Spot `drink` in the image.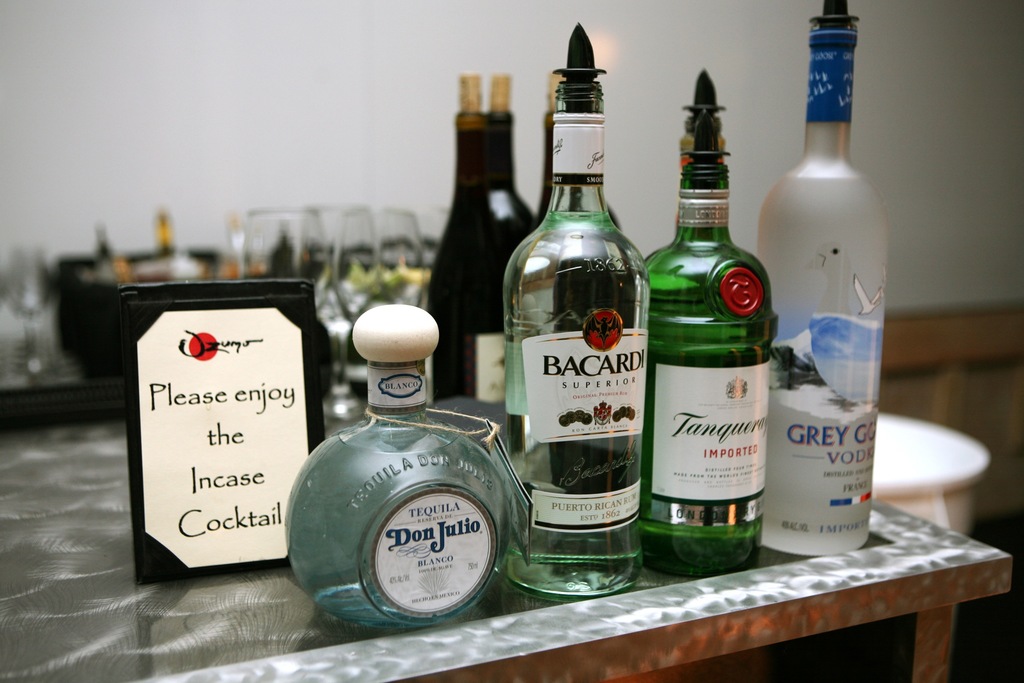
`drink` found at <region>287, 431, 511, 630</region>.
